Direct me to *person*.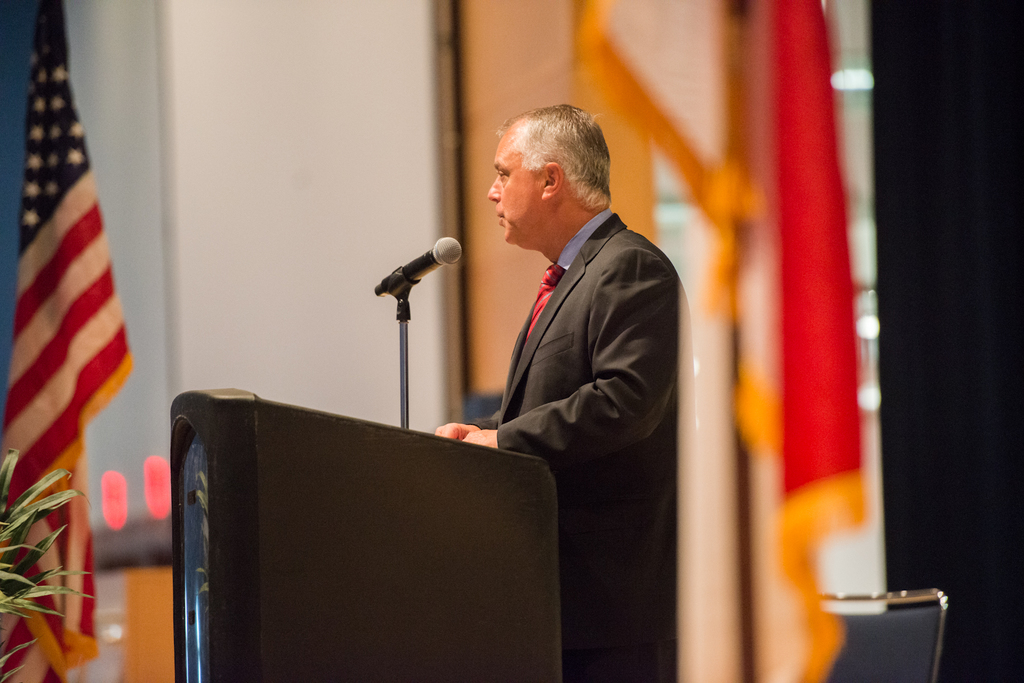
Direction: left=433, top=100, right=698, bottom=682.
